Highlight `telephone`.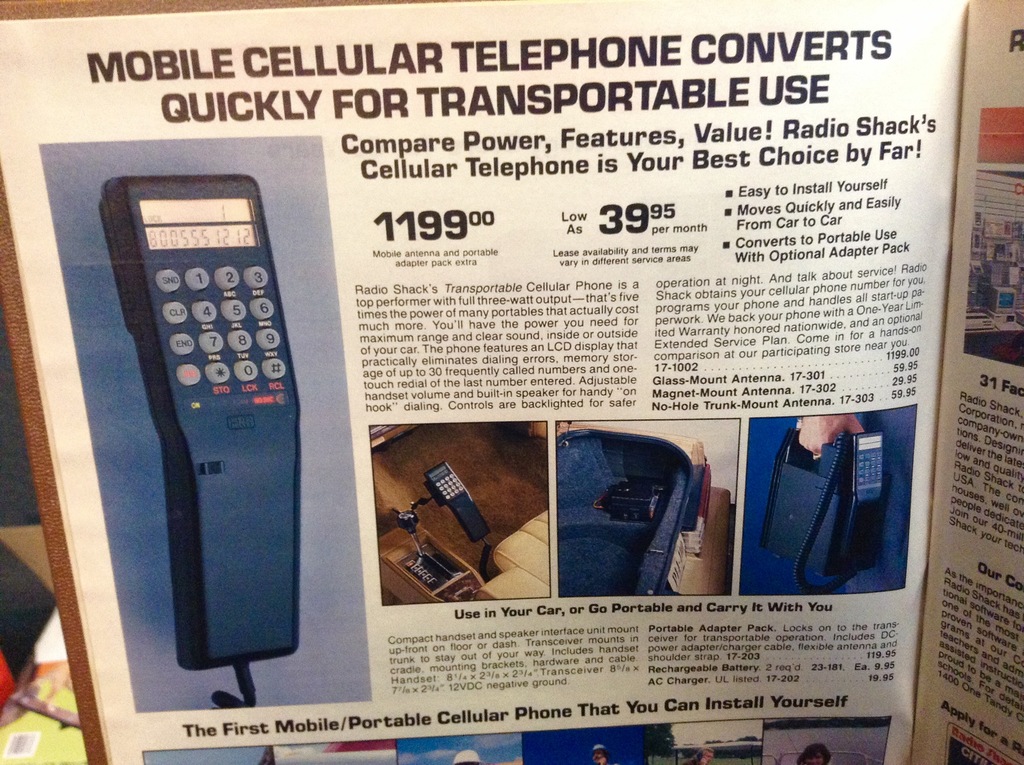
Highlighted region: pyautogui.locateOnScreen(87, 211, 365, 655).
